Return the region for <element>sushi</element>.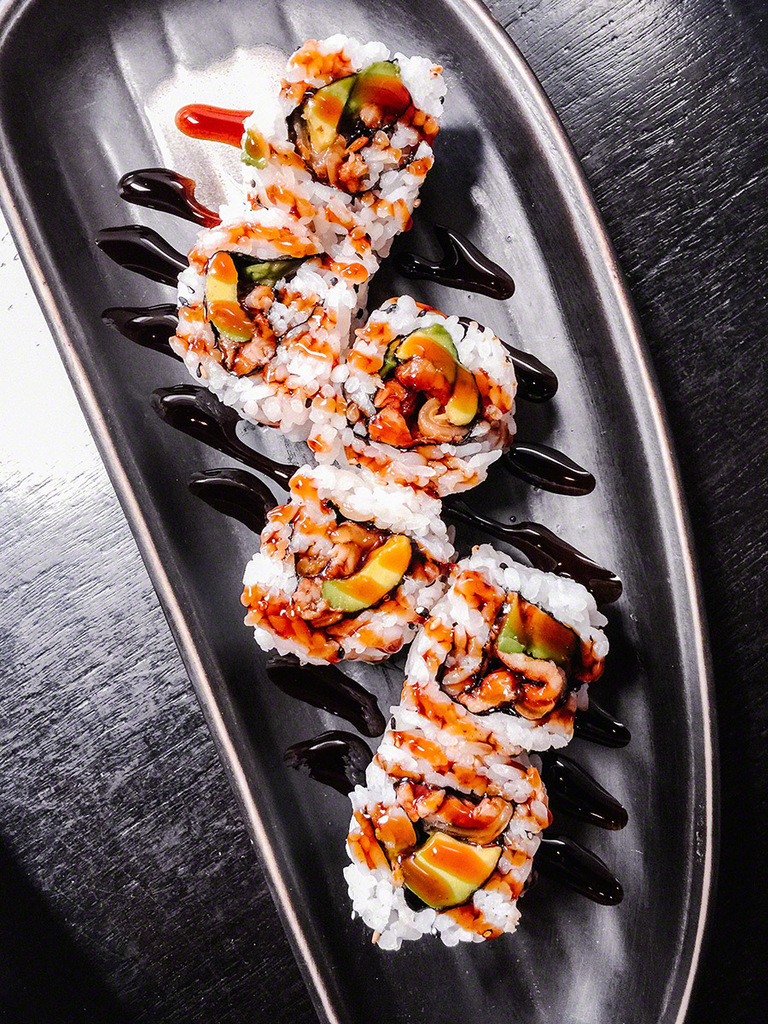
[357,755,565,934].
